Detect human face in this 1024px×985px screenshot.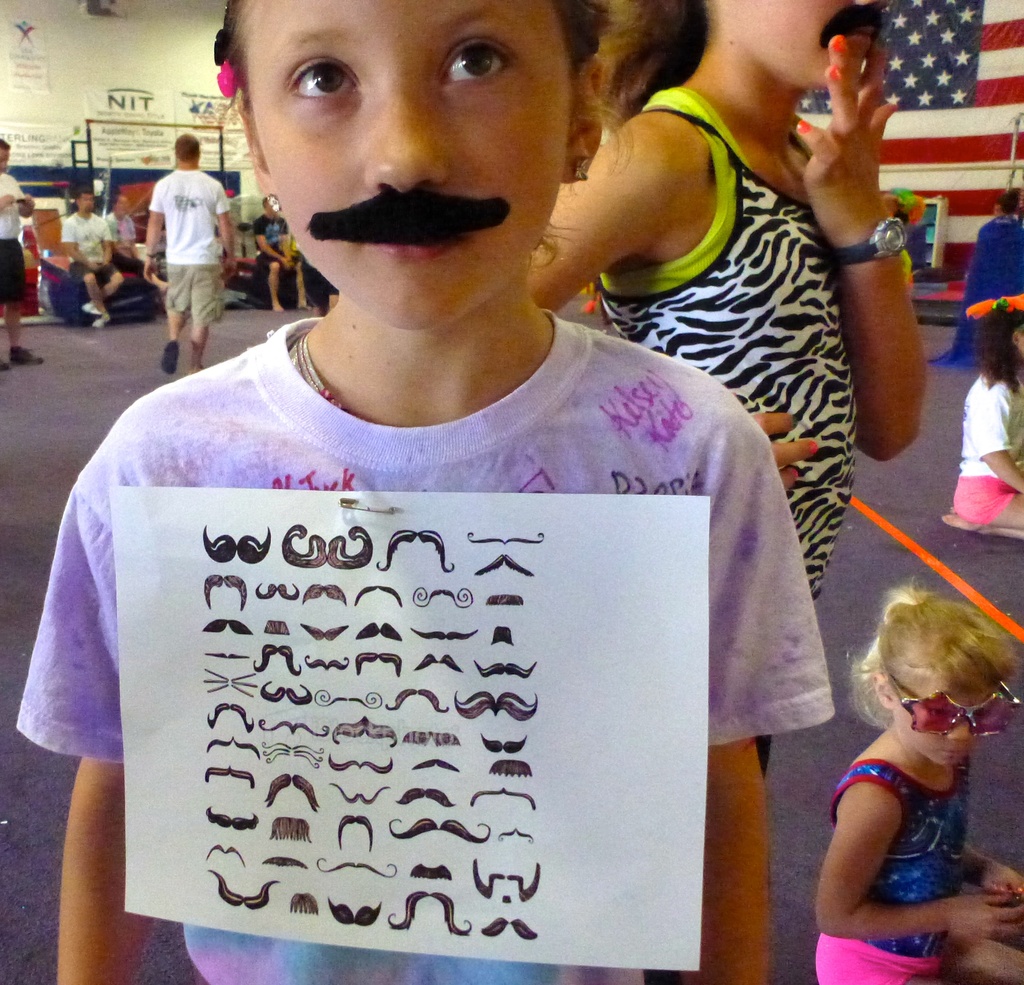
Detection: select_region(719, 0, 885, 88).
